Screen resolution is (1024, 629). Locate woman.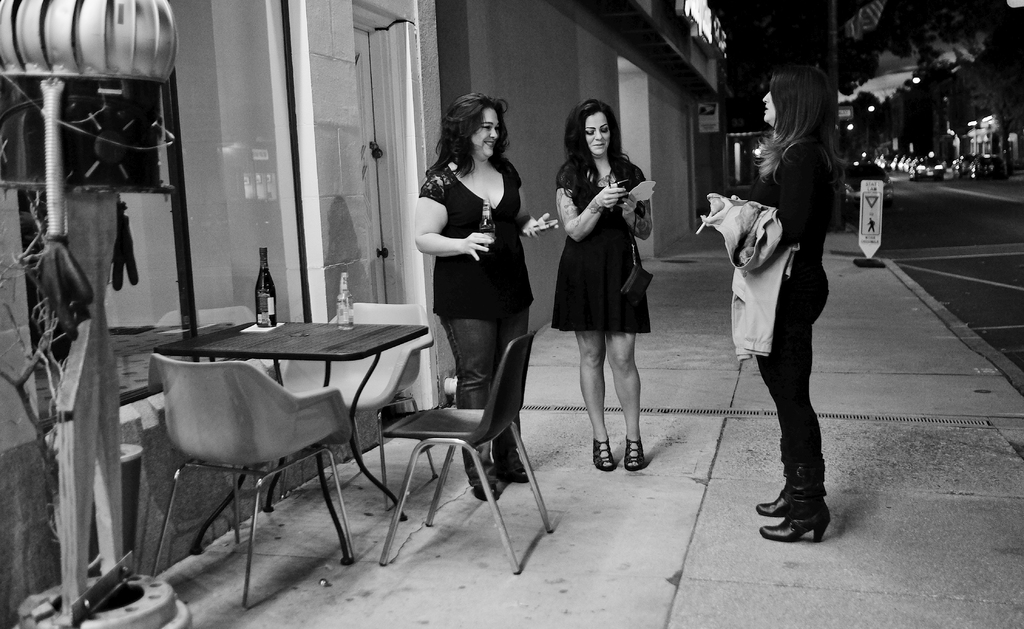
bbox=(698, 61, 835, 548).
